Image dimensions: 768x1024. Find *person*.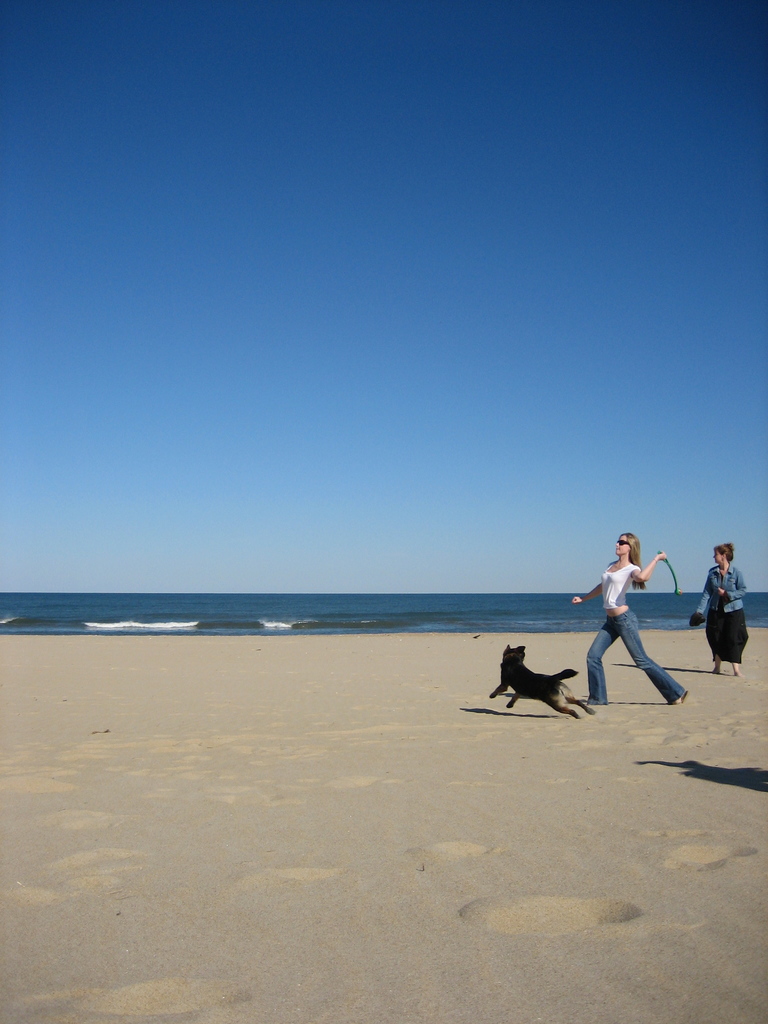
crop(684, 540, 745, 673).
